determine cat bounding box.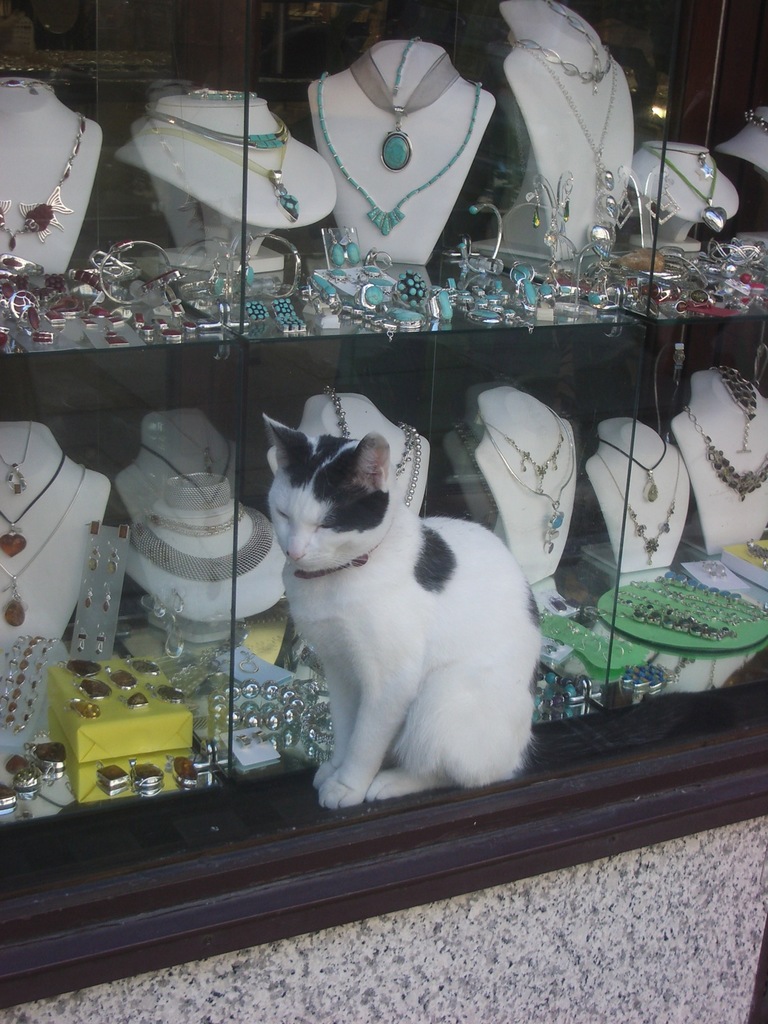
Determined: [x1=257, y1=399, x2=548, y2=812].
